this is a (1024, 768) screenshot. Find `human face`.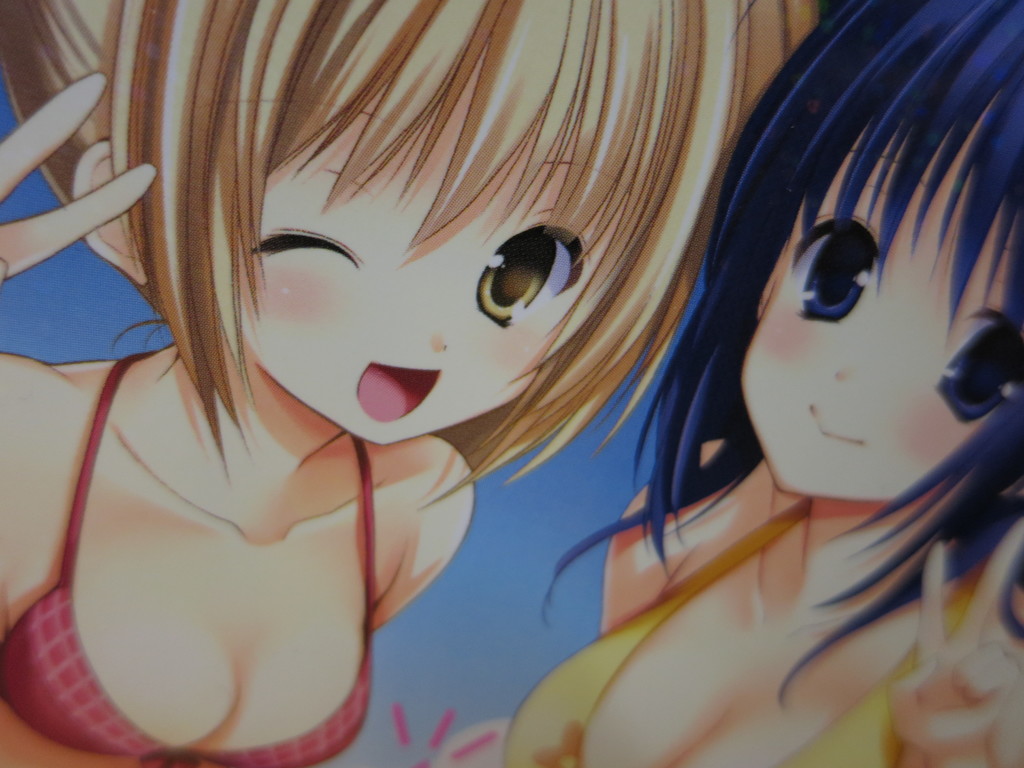
Bounding box: [left=742, top=134, right=1023, bottom=500].
